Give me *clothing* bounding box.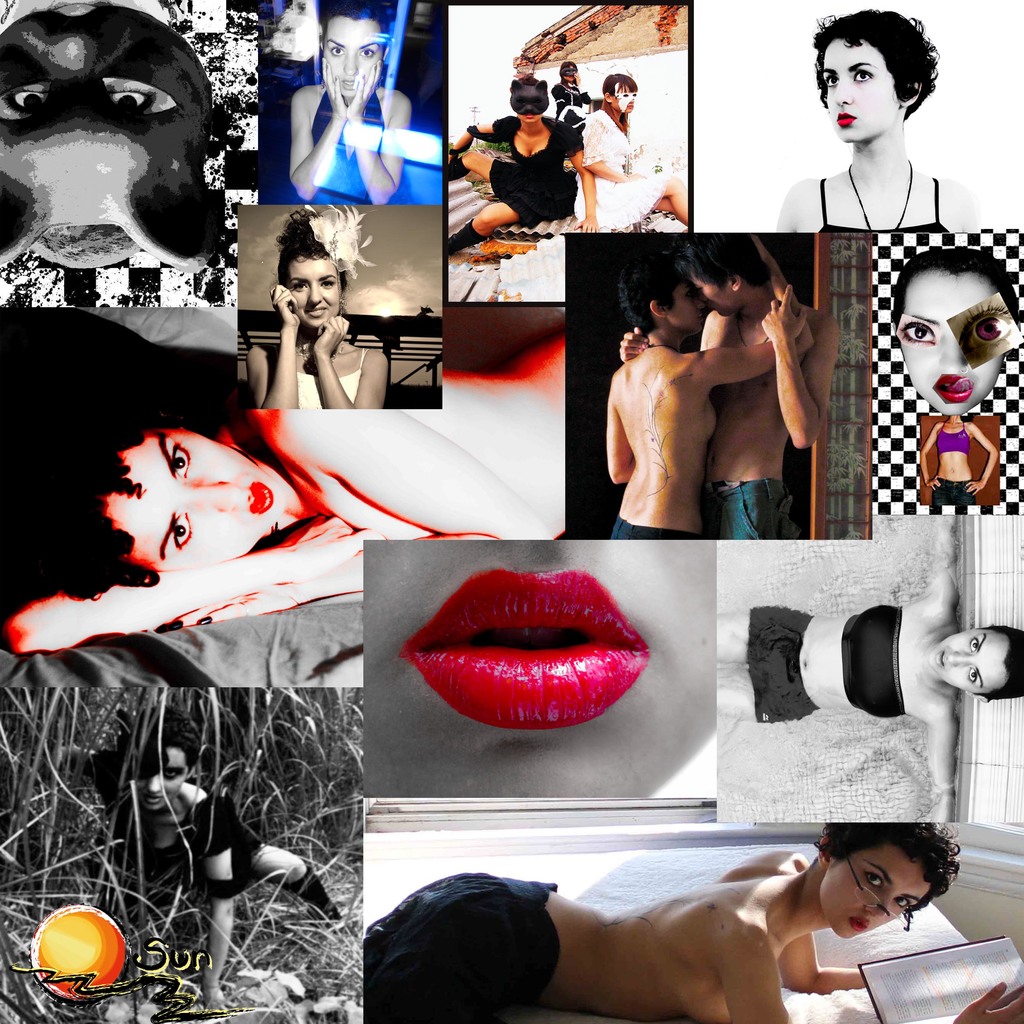
(x1=299, y1=348, x2=364, y2=405).
